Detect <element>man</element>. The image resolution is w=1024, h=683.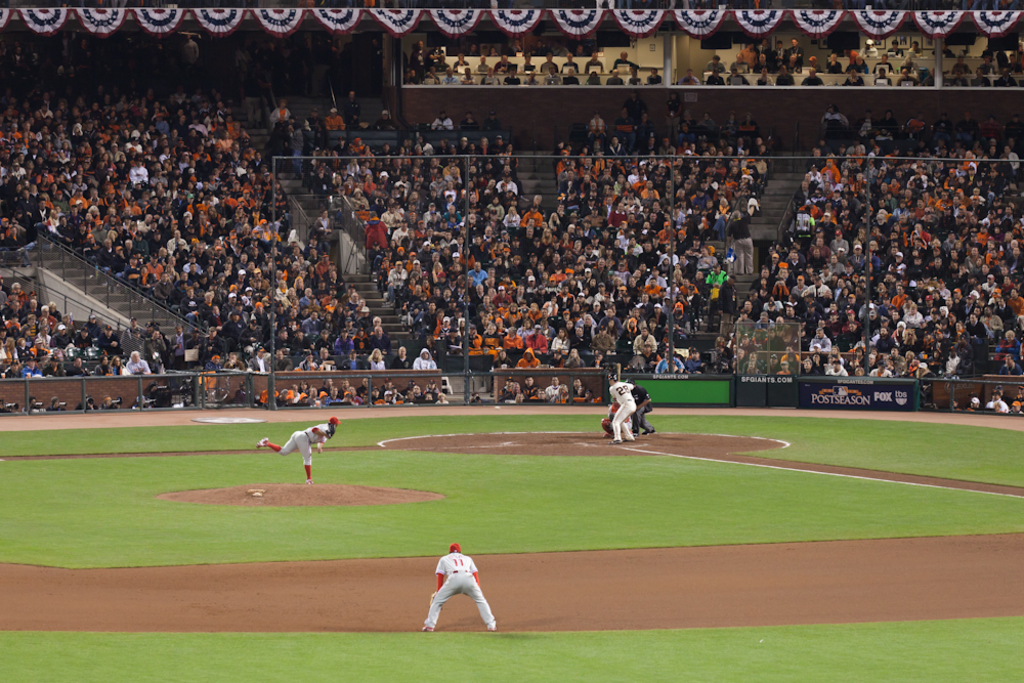
rect(591, 352, 608, 370).
